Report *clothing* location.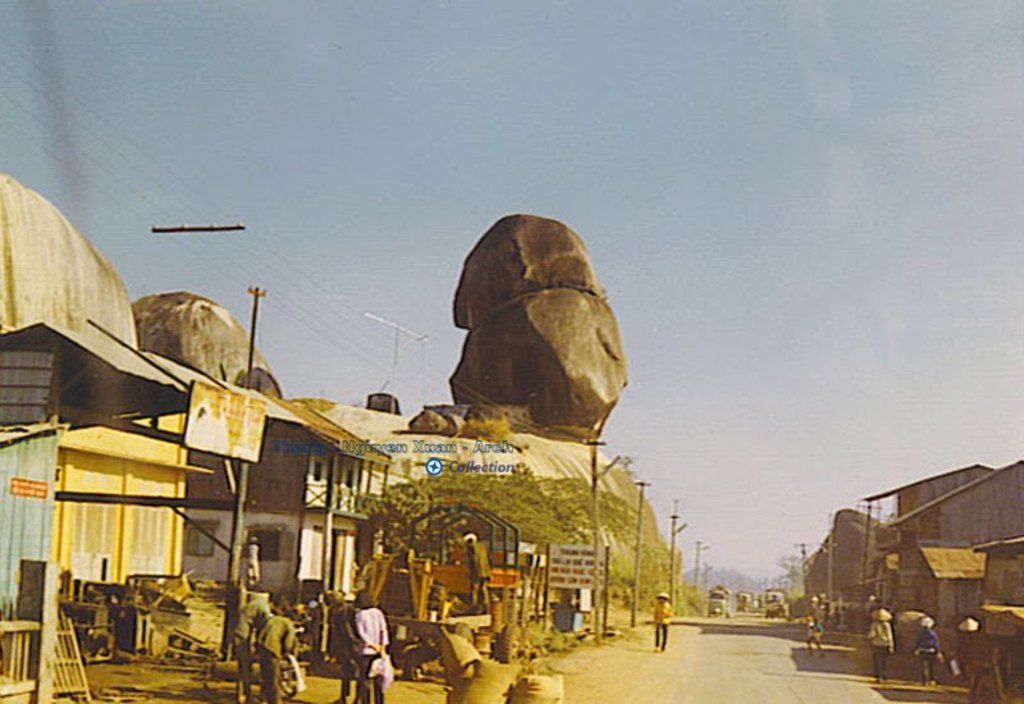
Report: 649:598:668:650.
